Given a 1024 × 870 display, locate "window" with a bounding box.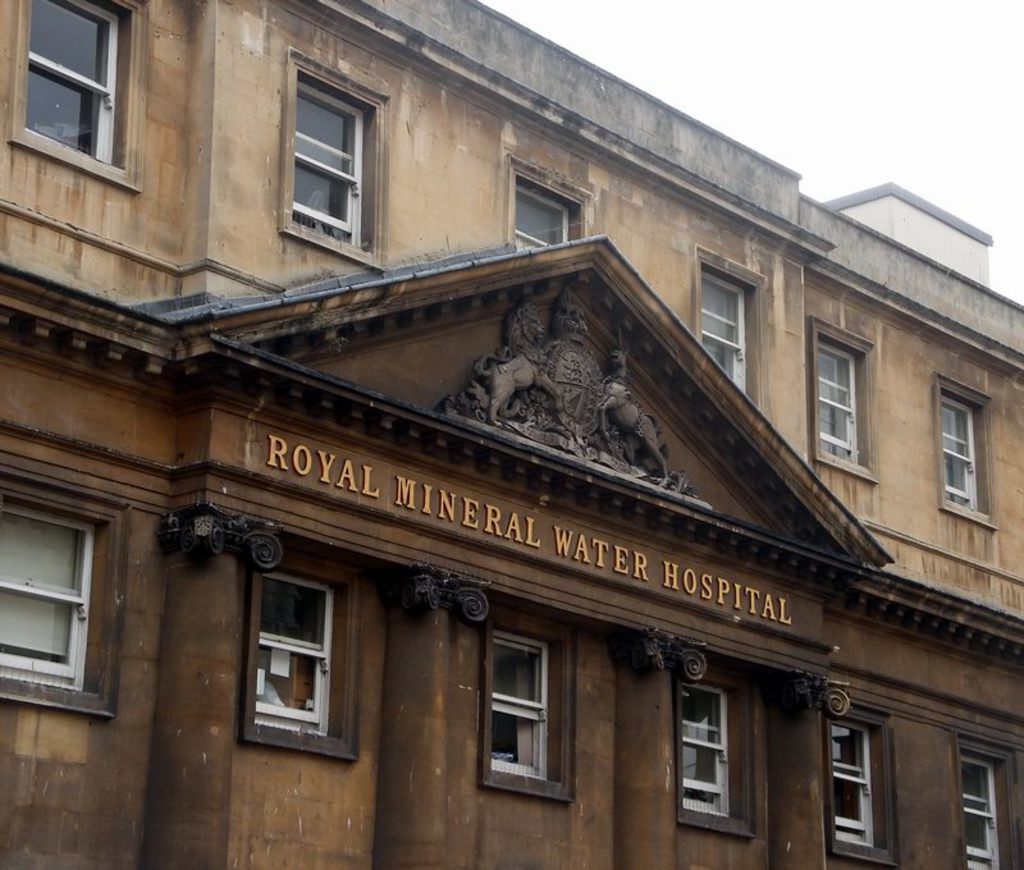
Located: left=824, top=722, right=873, bottom=846.
